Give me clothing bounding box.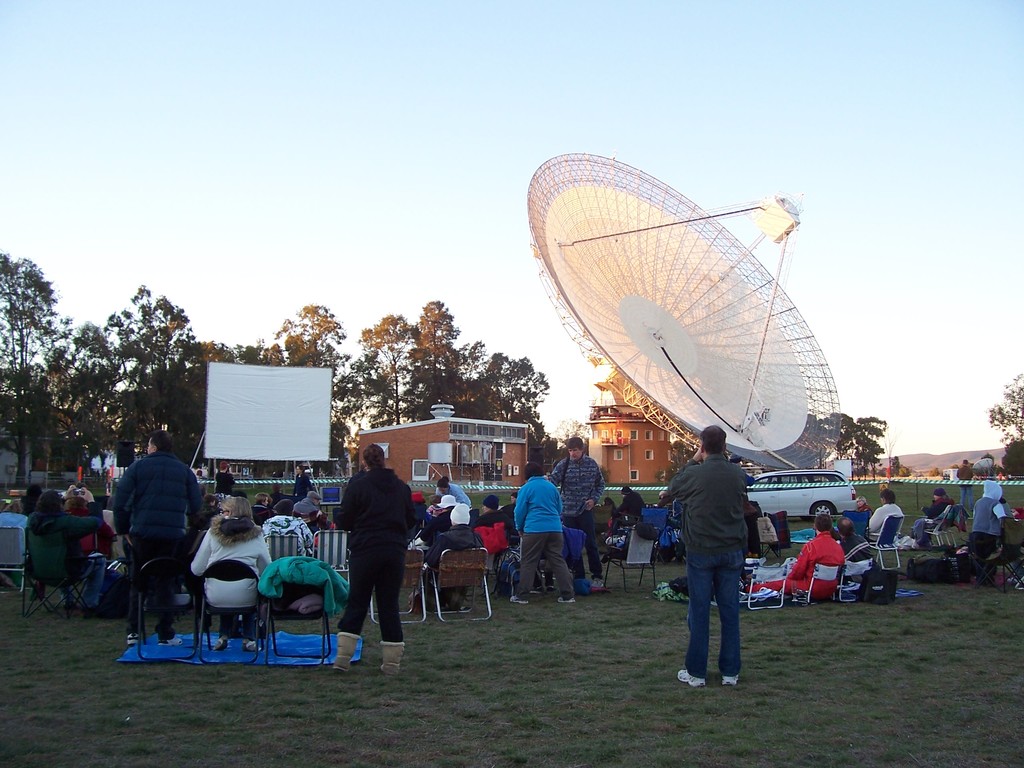
<region>662, 450, 753, 684</region>.
